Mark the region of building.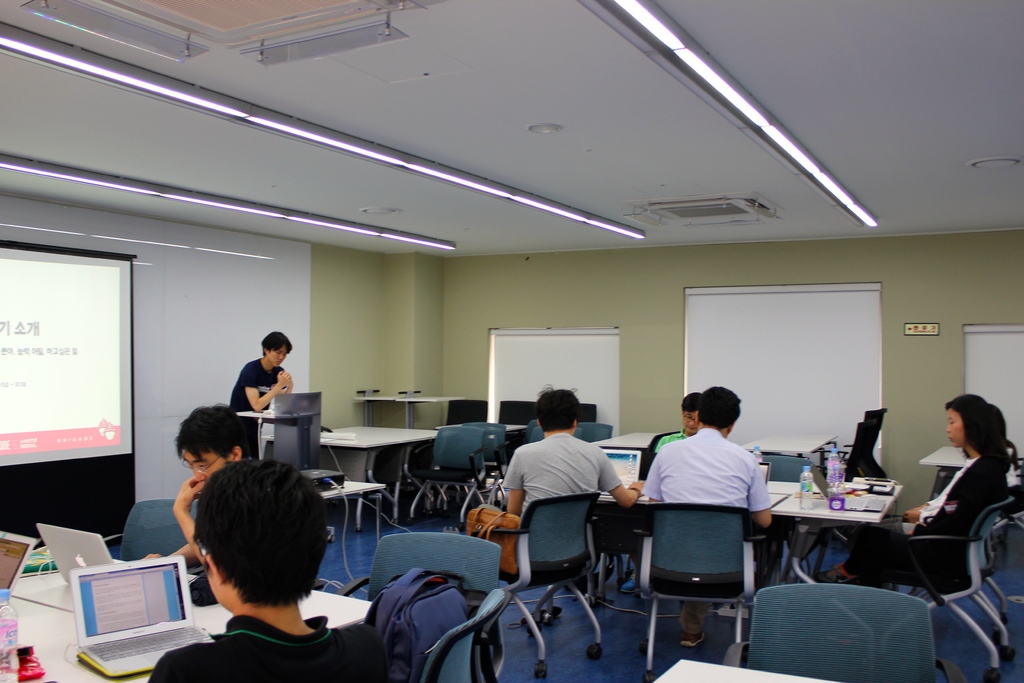
Region: 0 0 1023 682.
